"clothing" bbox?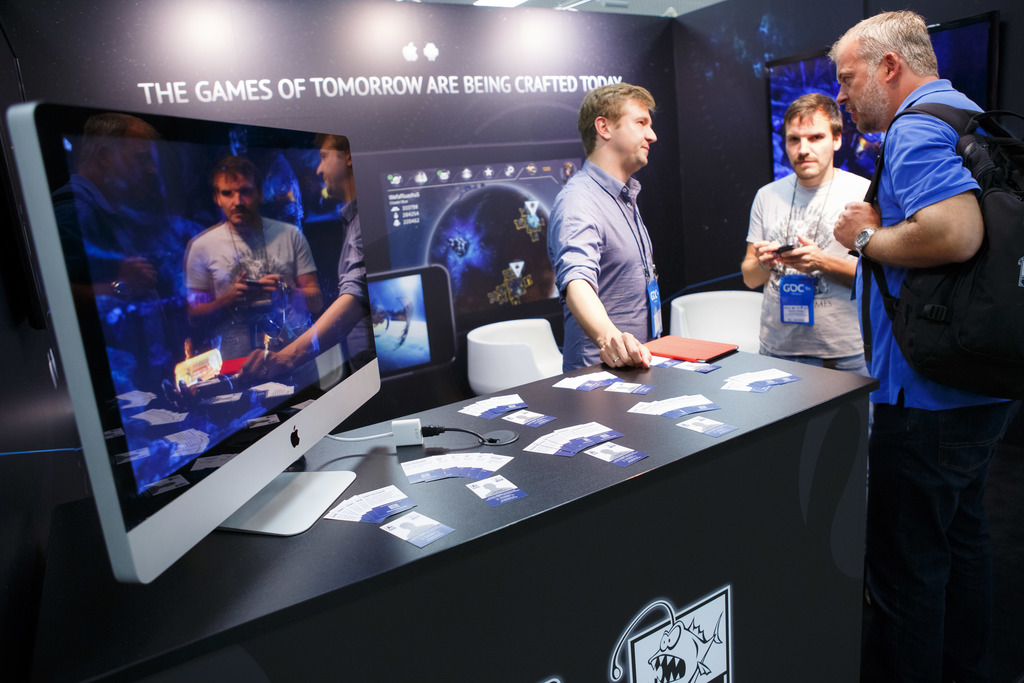
[545, 156, 675, 379]
